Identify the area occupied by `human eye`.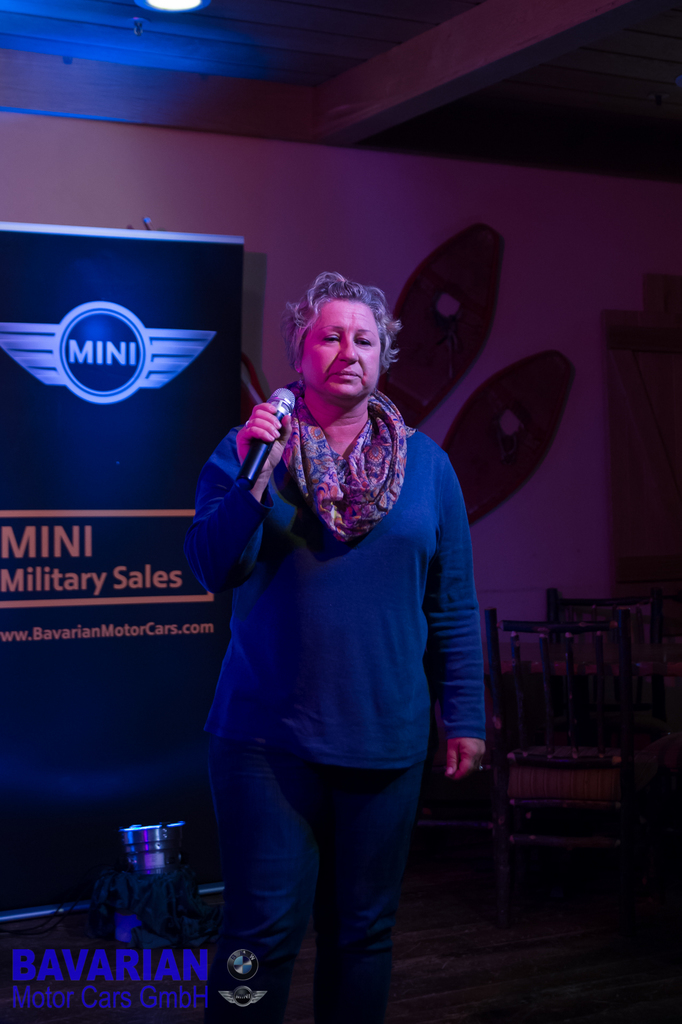
Area: pyautogui.locateOnScreen(320, 332, 346, 348).
